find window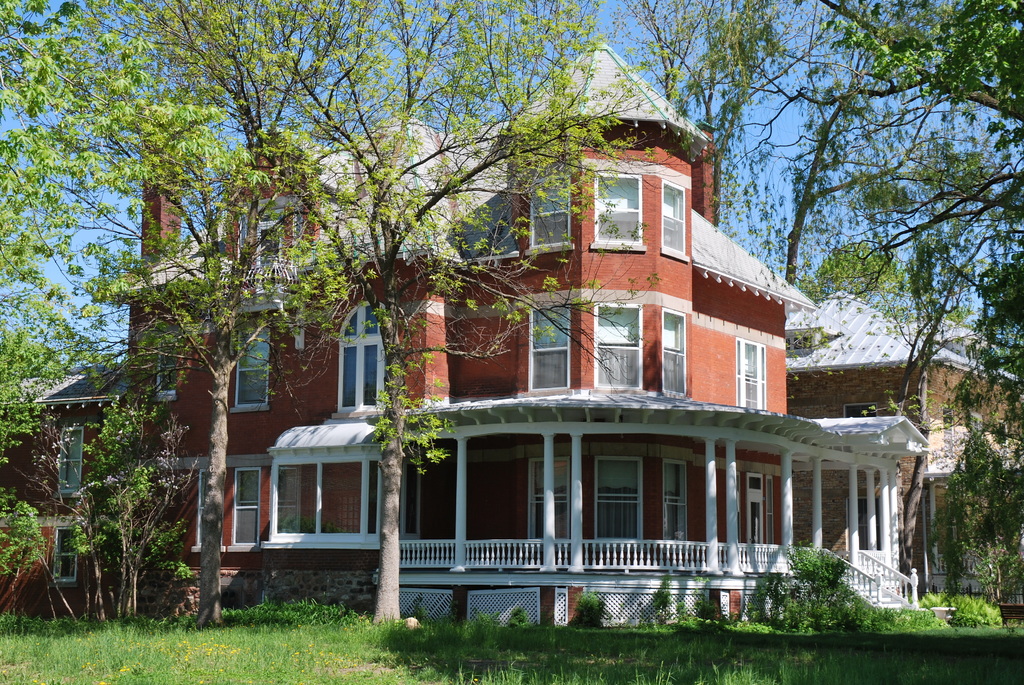
pyautogui.locateOnScreen(841, 401, 880, 420)
